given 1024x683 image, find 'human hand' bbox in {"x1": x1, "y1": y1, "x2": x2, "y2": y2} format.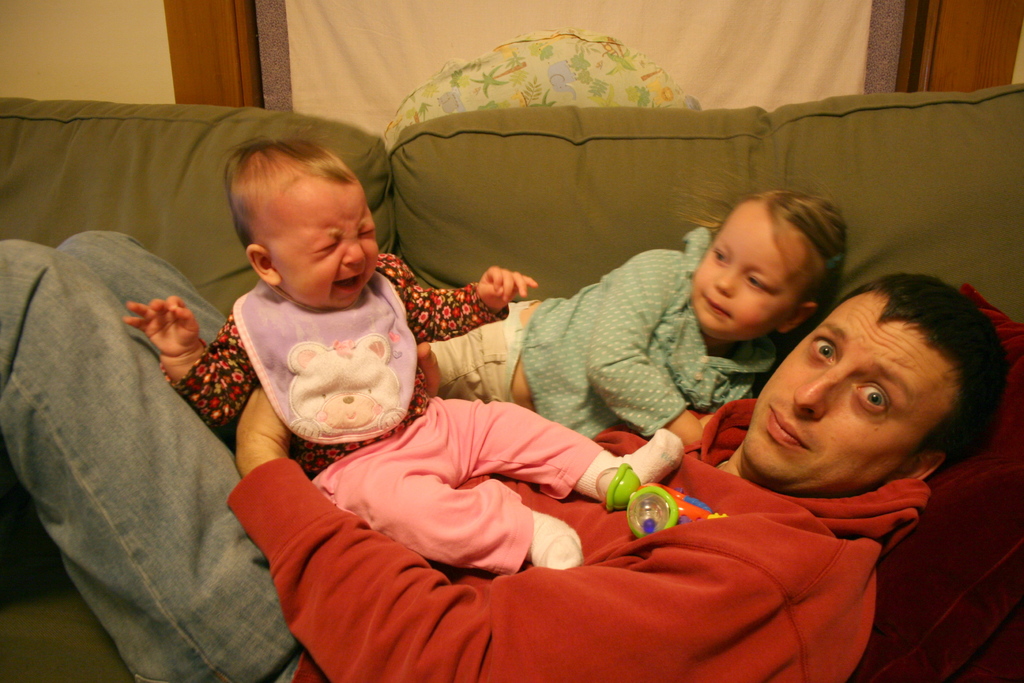
{"x1": 676, "y1": 420, "x2": 702, "y2": 448}.
